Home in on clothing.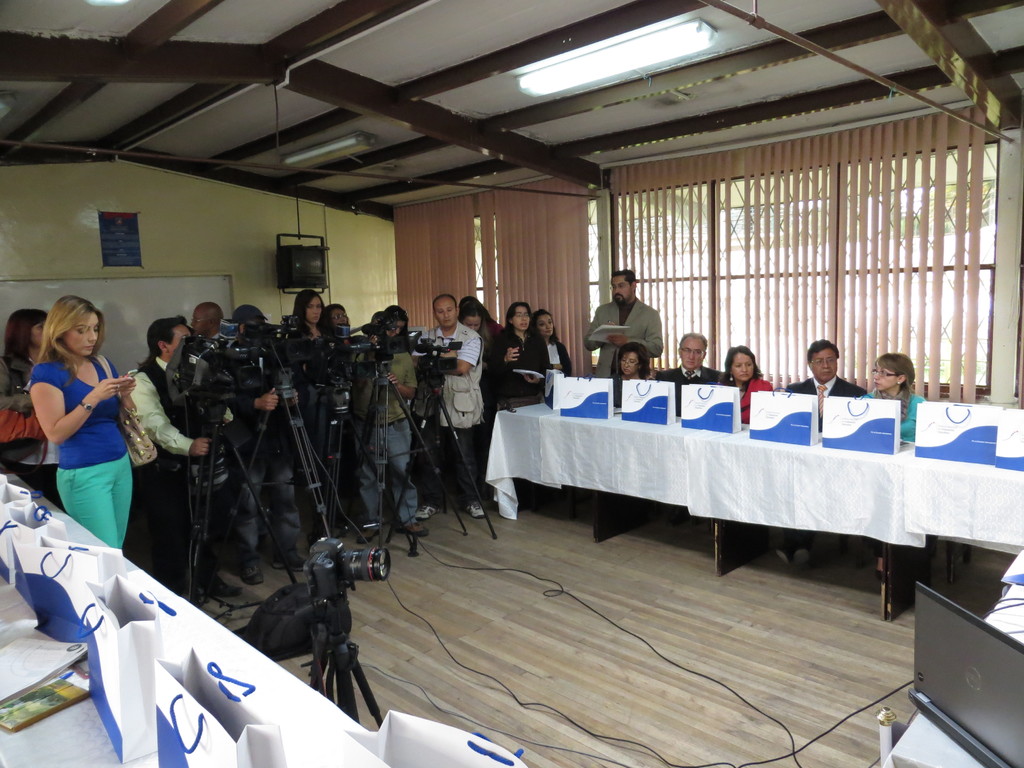
Homed in at bbox(785, 374, 870, 433).
